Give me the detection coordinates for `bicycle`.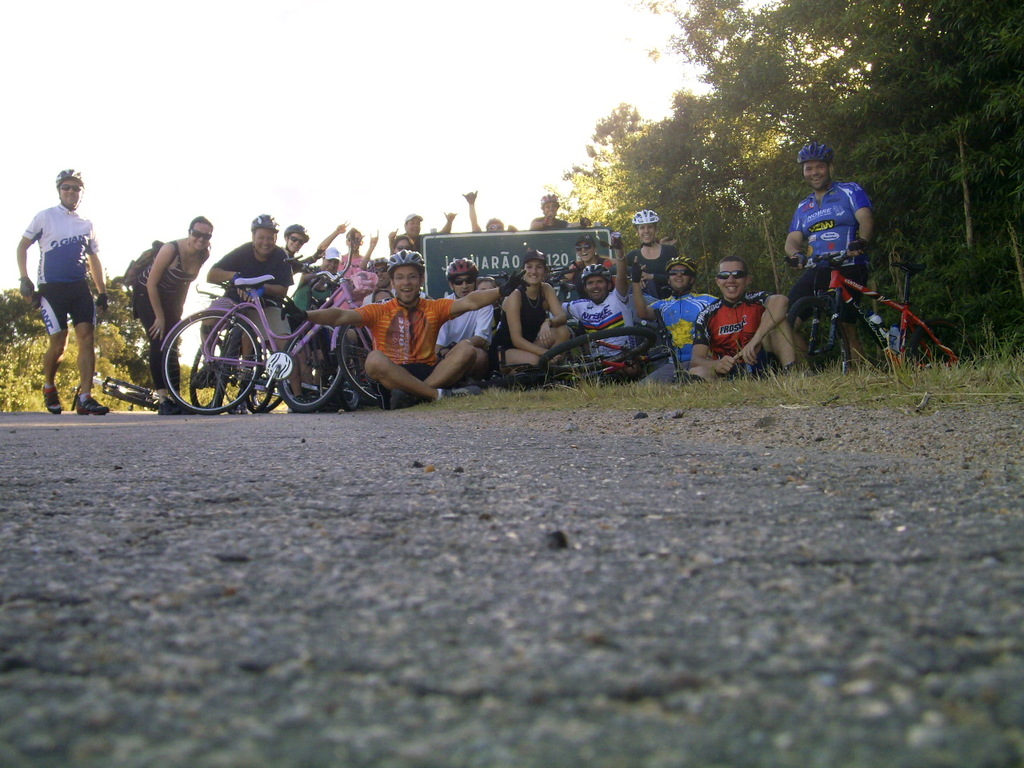
(x1=68, y1=367, x2=173, y2=410).
